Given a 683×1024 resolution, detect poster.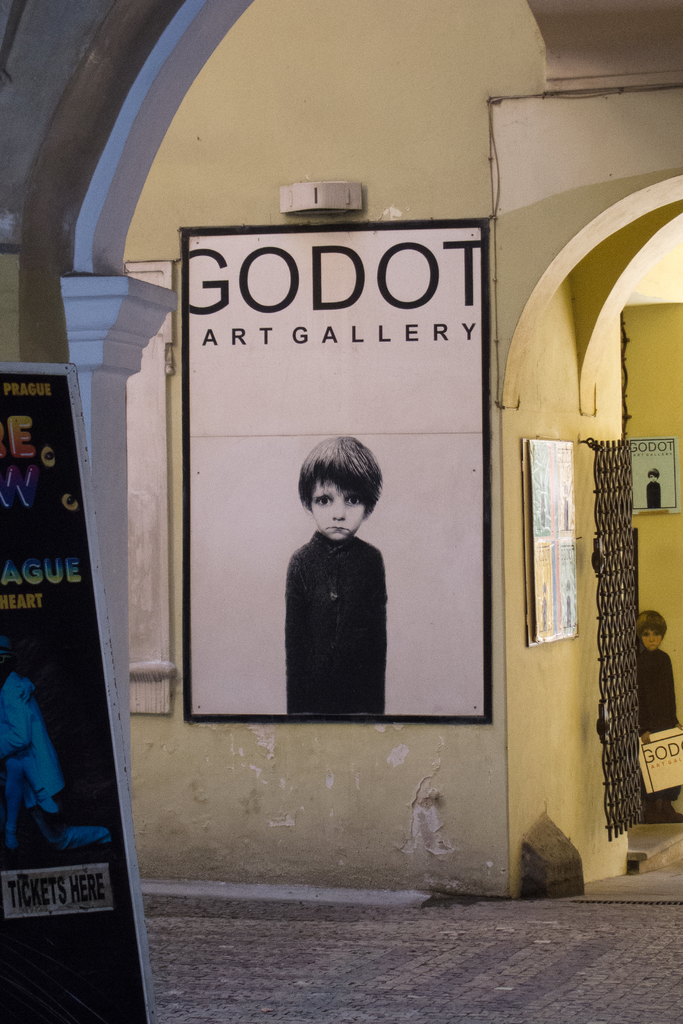
643 725 681 794.
